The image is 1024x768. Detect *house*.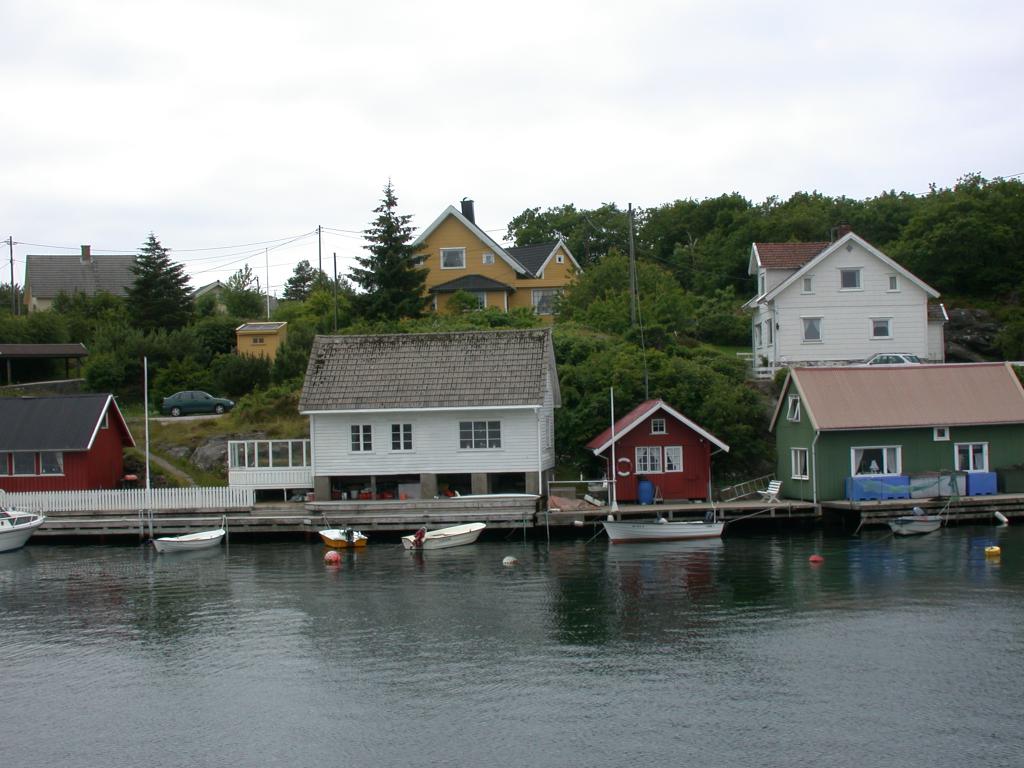
Detection: region(35, 249, 168, 346).
